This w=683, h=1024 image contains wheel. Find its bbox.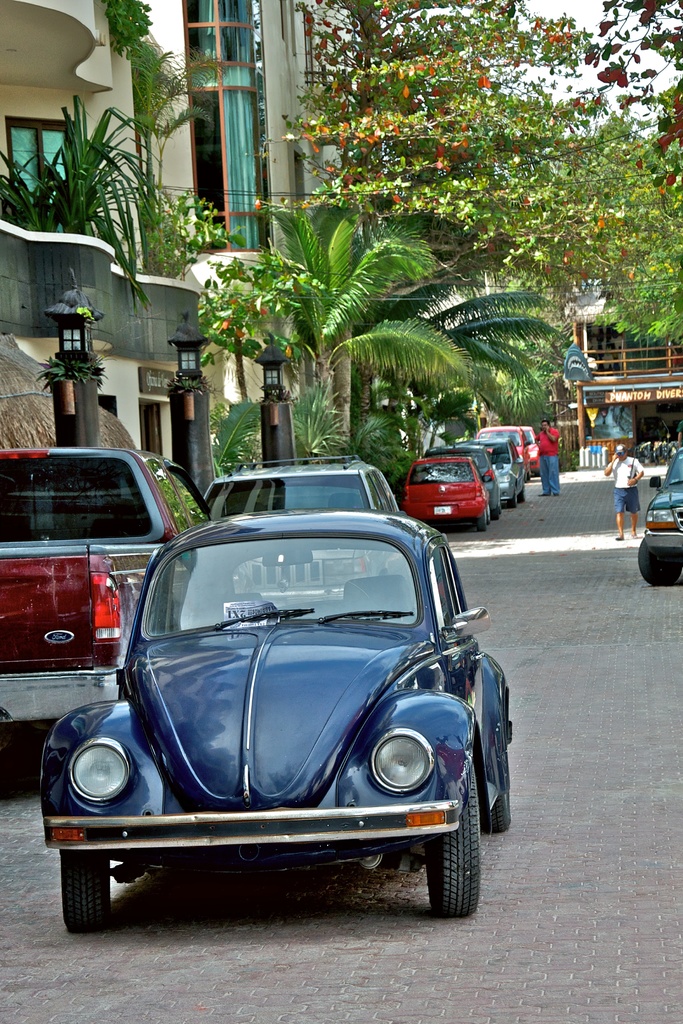
Rect(425, 756, 475, 920).
